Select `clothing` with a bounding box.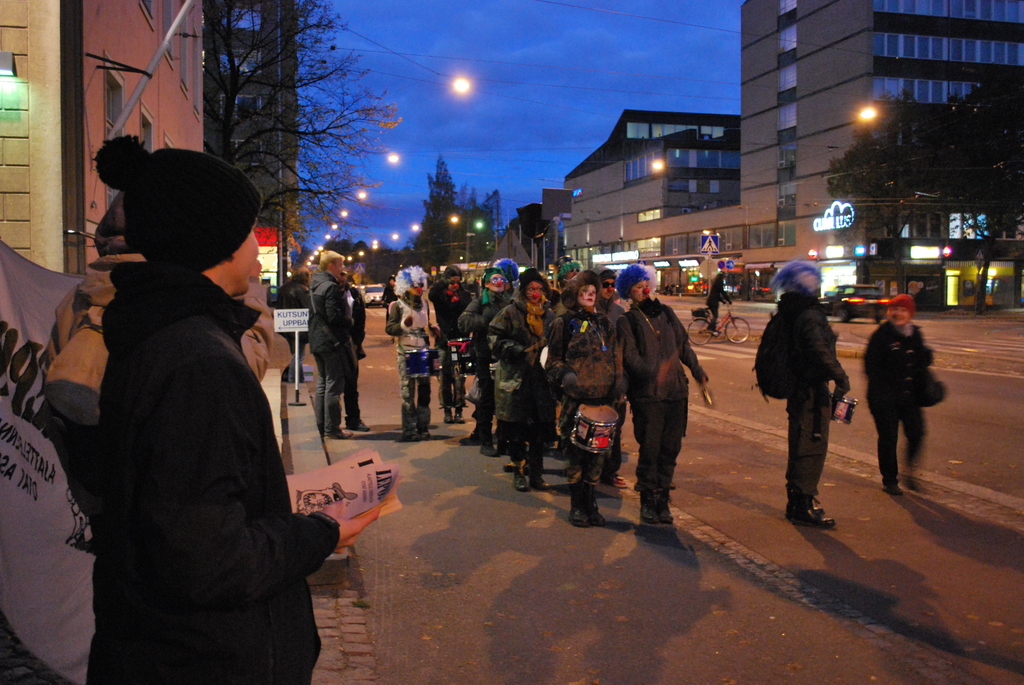
region(625, 302, 693, 522).
